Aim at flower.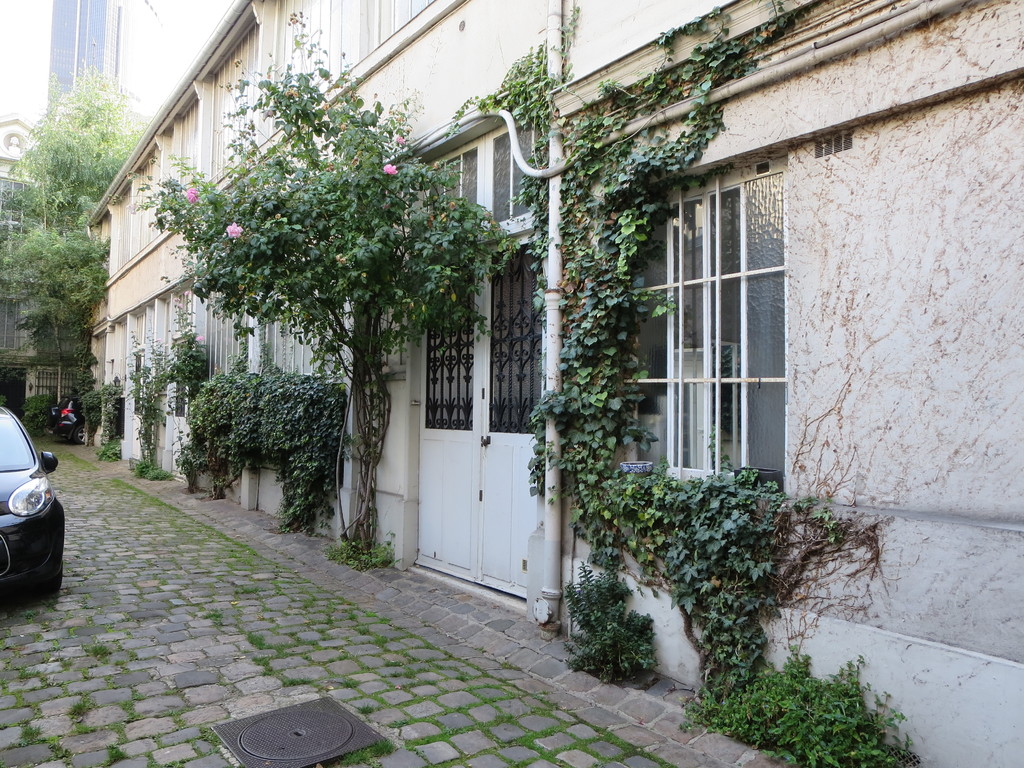
Aimed at bbox(223, 220, 243, 239).
